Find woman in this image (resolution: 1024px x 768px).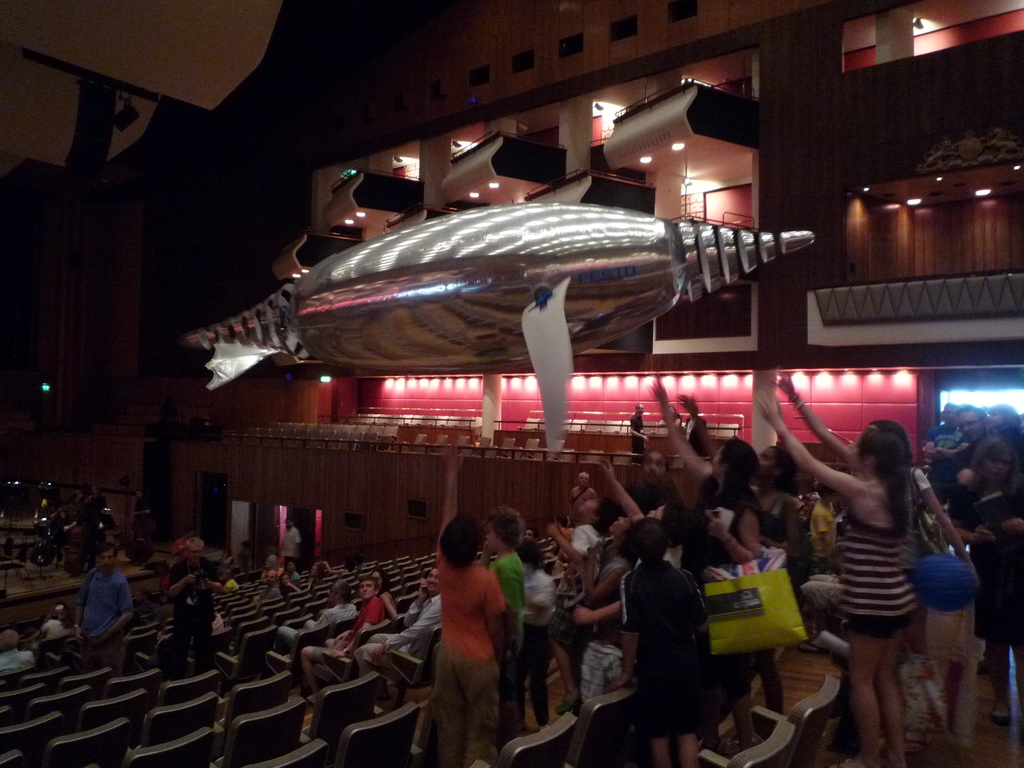
BBox(367, 563, 397, 618).
